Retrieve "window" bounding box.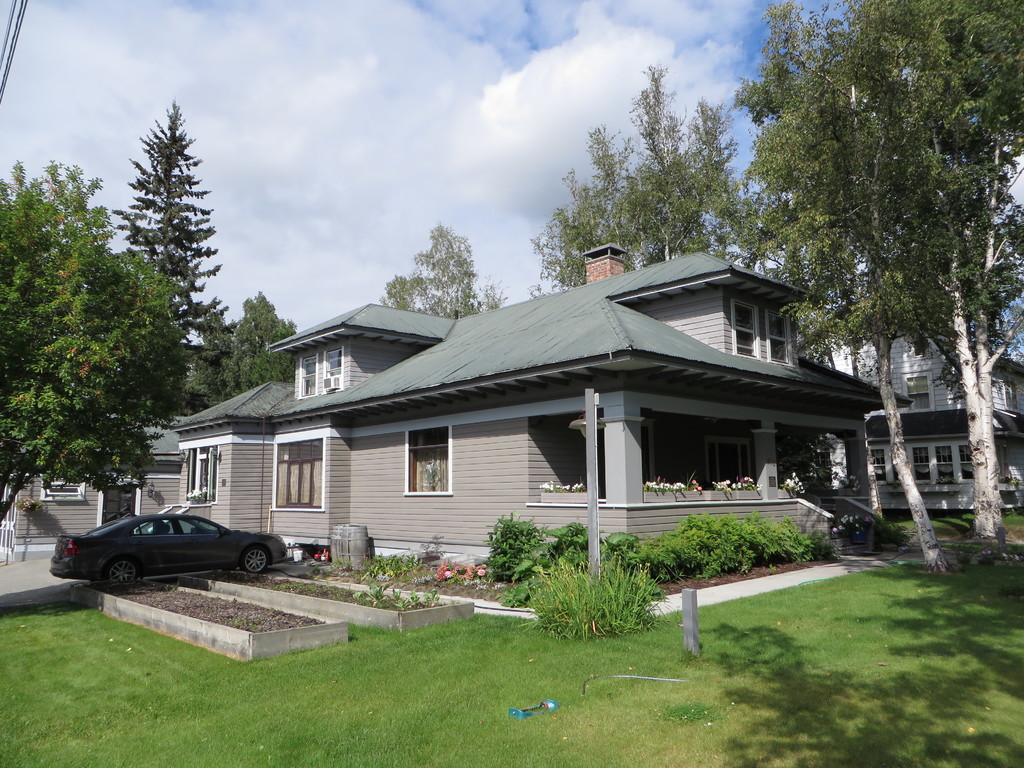
Bounding box: x1=676 y1=419 x2=780 y2=493.
